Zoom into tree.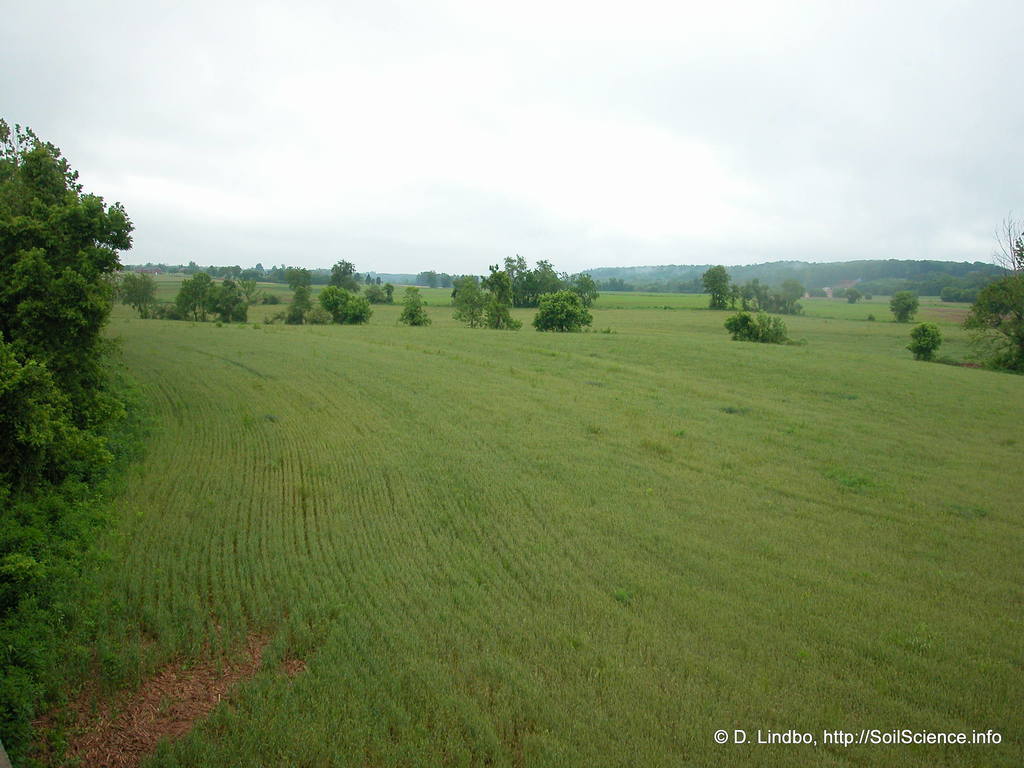
Zoom target: select_region(372, 274, 399, 307).
